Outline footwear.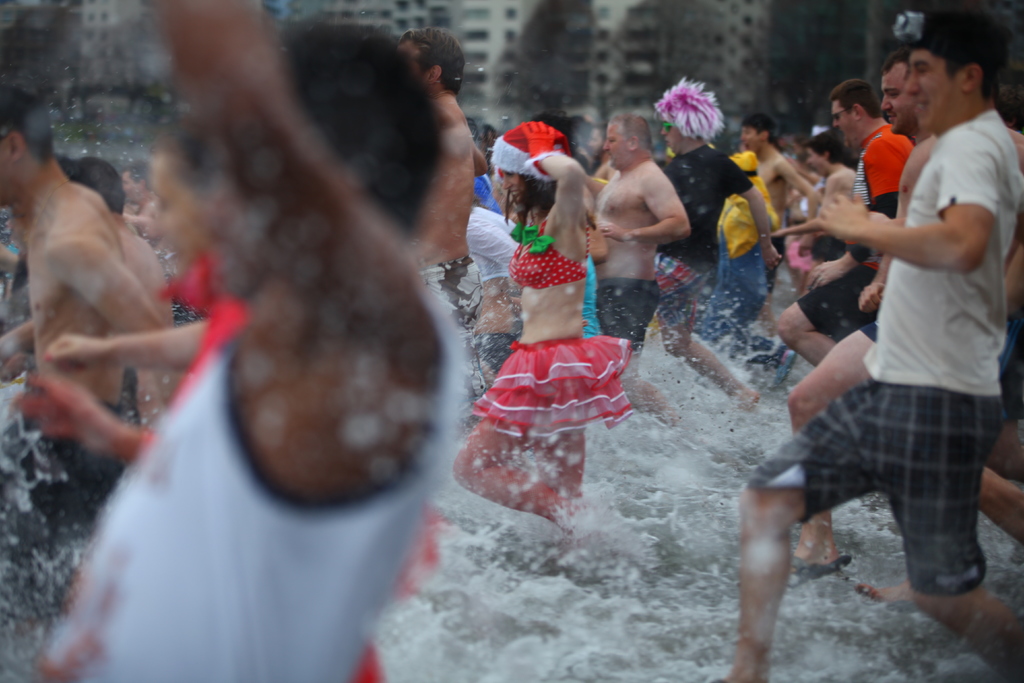
Outline: 778:551:855:593.
